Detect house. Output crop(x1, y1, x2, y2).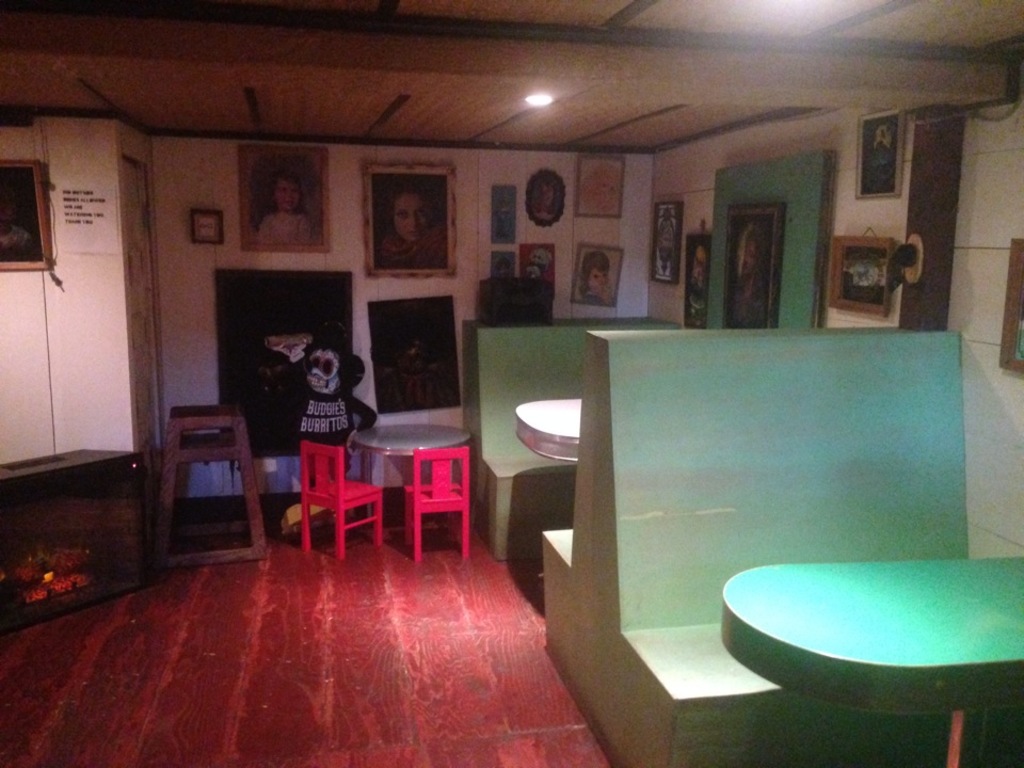
crop(0, 0, 1023, 767).
